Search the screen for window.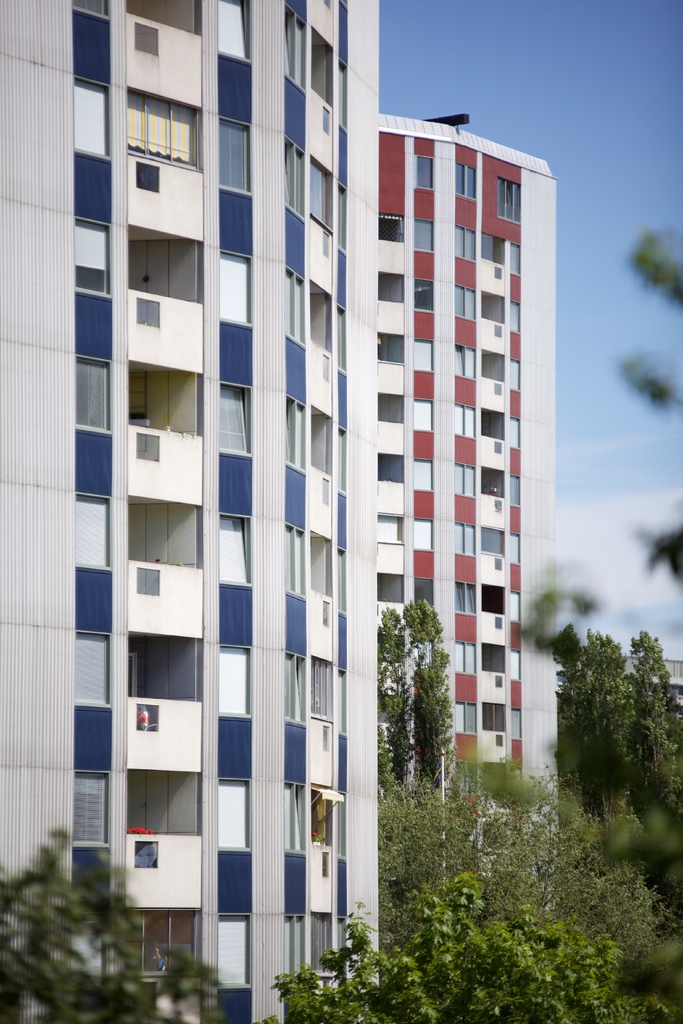
Found at <box>131,838,160,868</box>.
